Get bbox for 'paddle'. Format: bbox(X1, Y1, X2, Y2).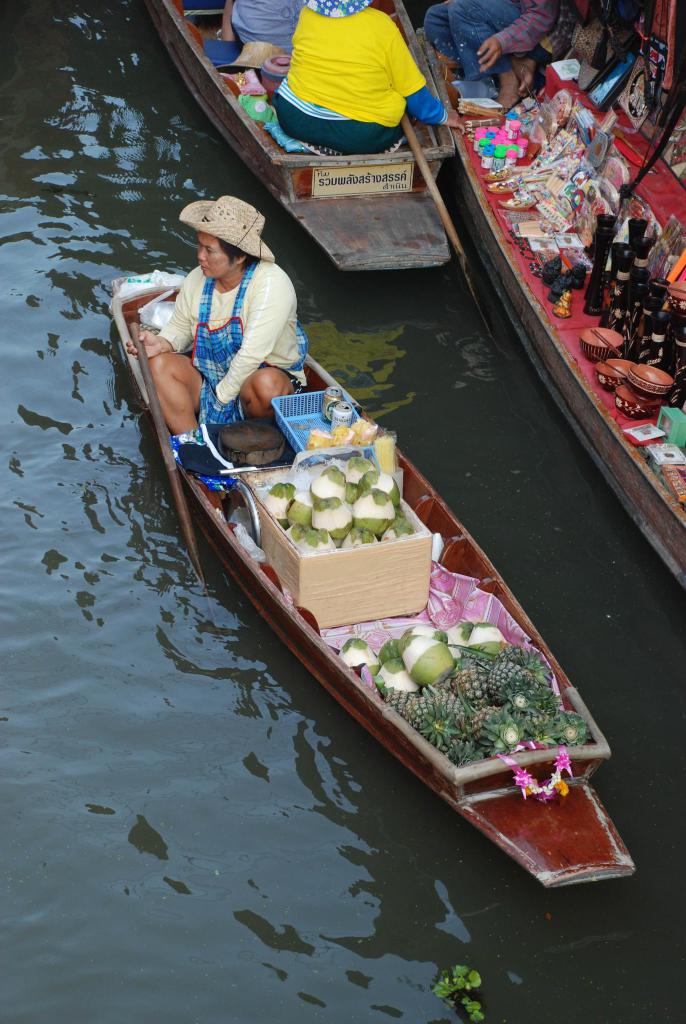
bbox(127, 316, 207, 574).
